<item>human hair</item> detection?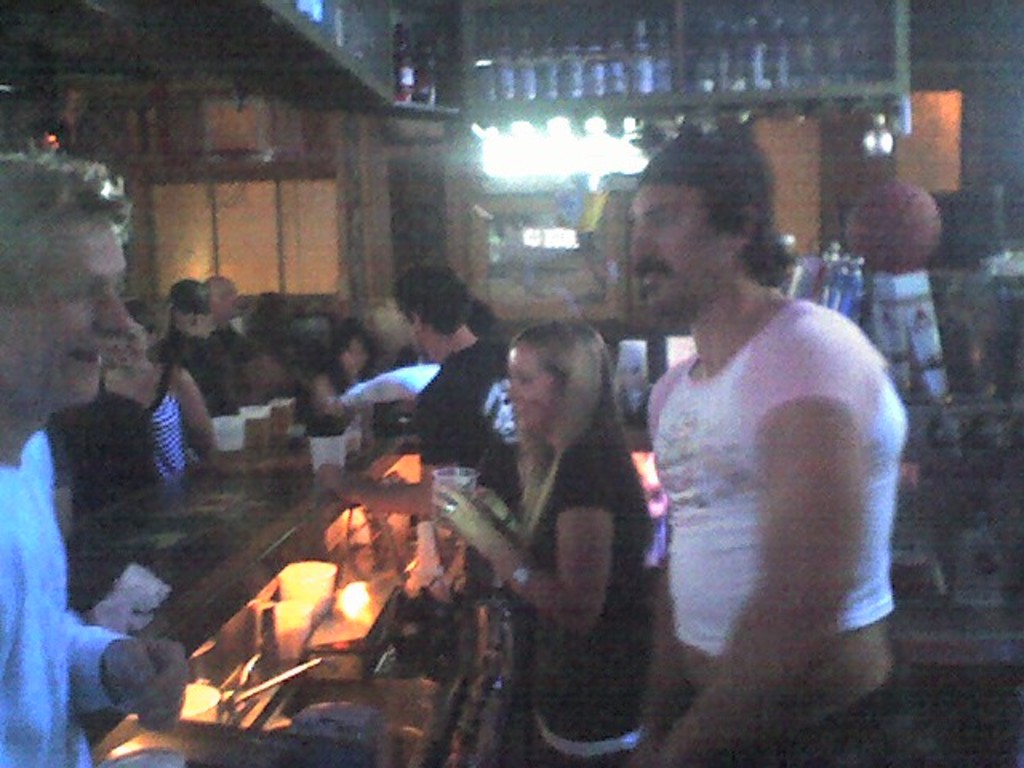
<box>331,320,370,389</box>
